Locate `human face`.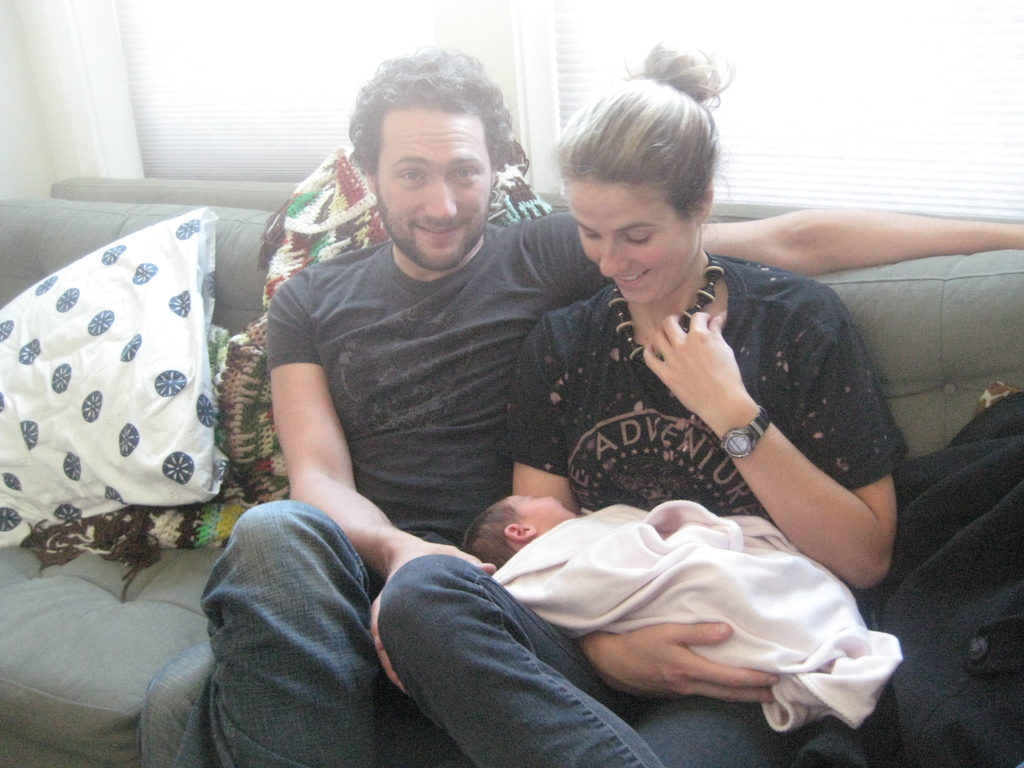
Bounding box: (561, 177, 697, 308).
